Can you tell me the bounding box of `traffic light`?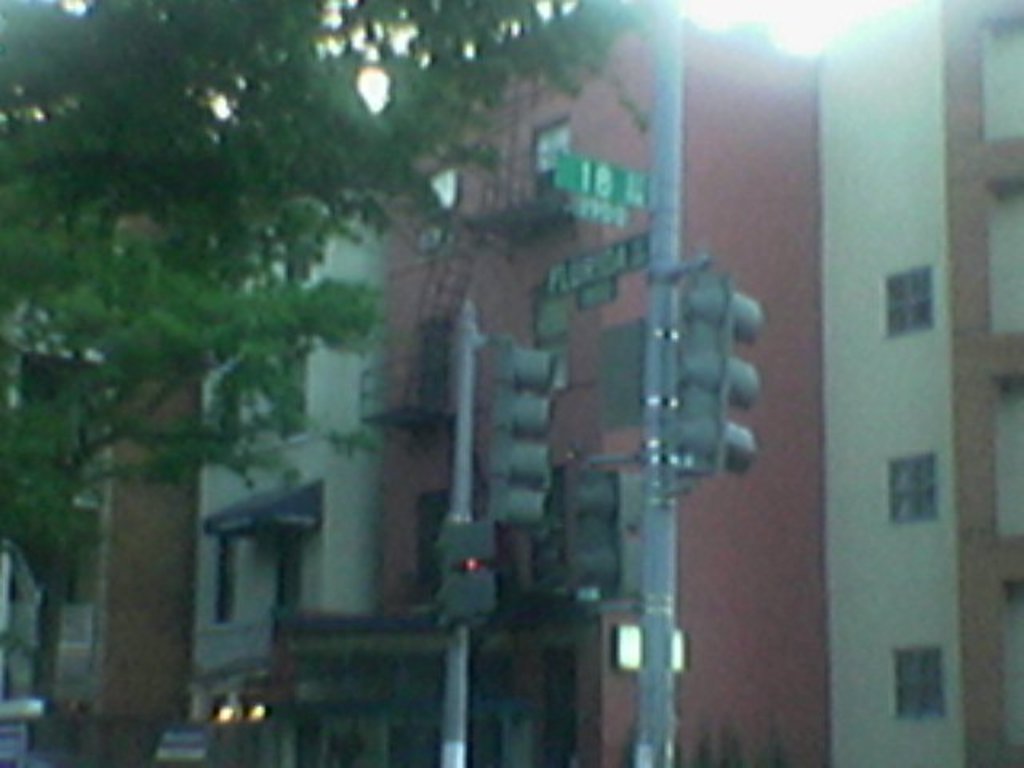
(left=677, top=267, right=768, bottom=477).
